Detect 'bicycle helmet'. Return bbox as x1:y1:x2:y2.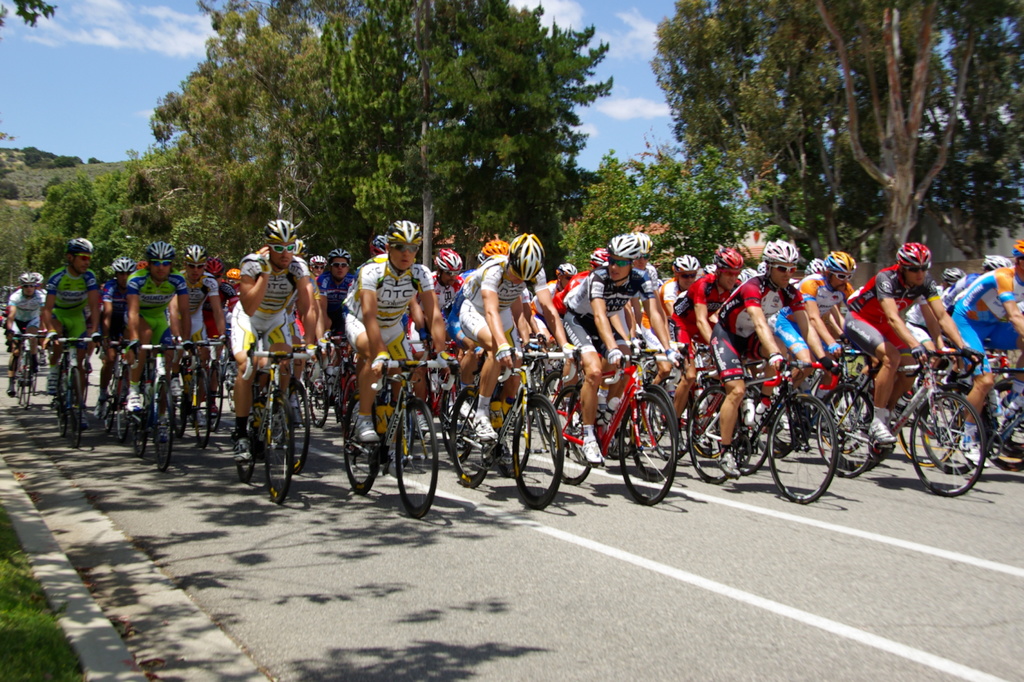
263:218:294:240.
